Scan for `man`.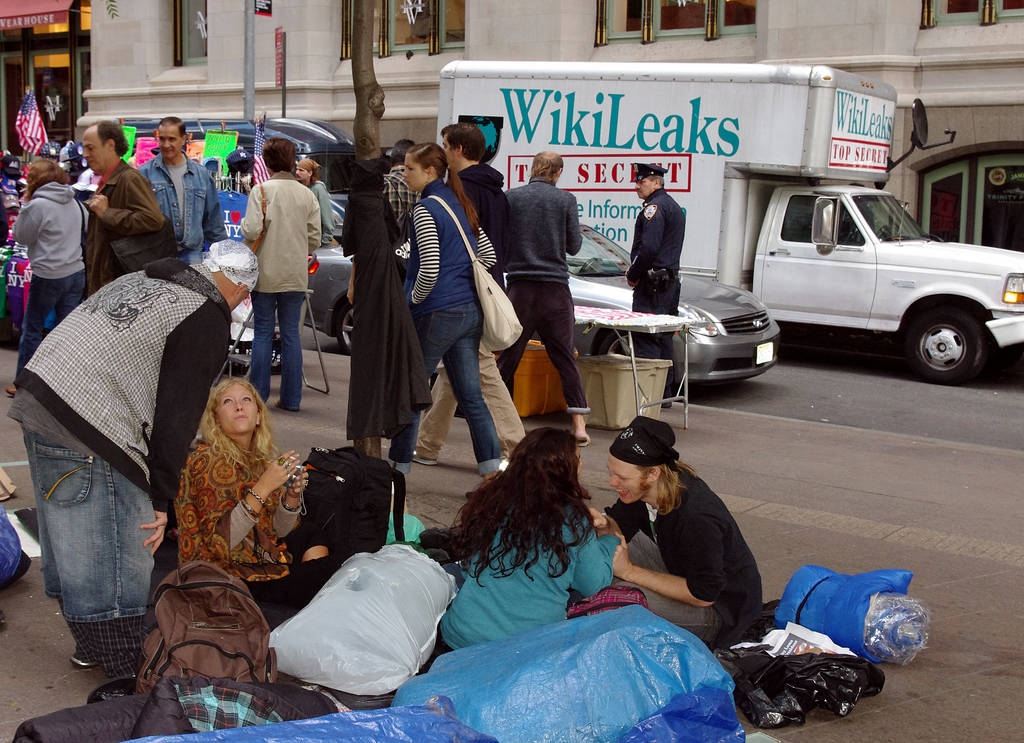
Scan result: x1=138 y1=110 x2=225 y2=270.
